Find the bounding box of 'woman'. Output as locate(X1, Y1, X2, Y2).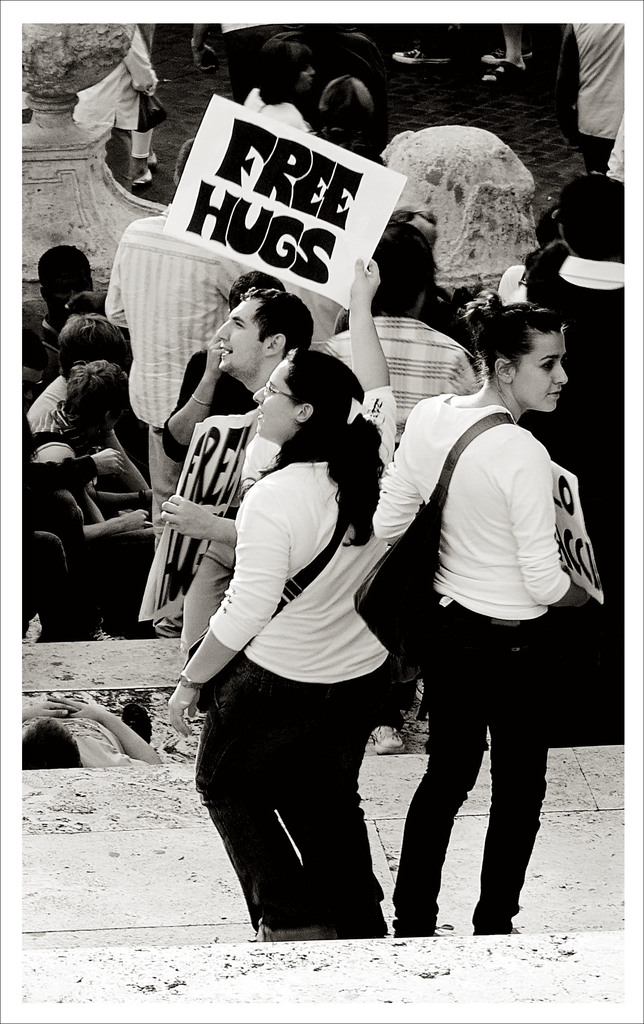
locate(166, 256, 391, 940).
